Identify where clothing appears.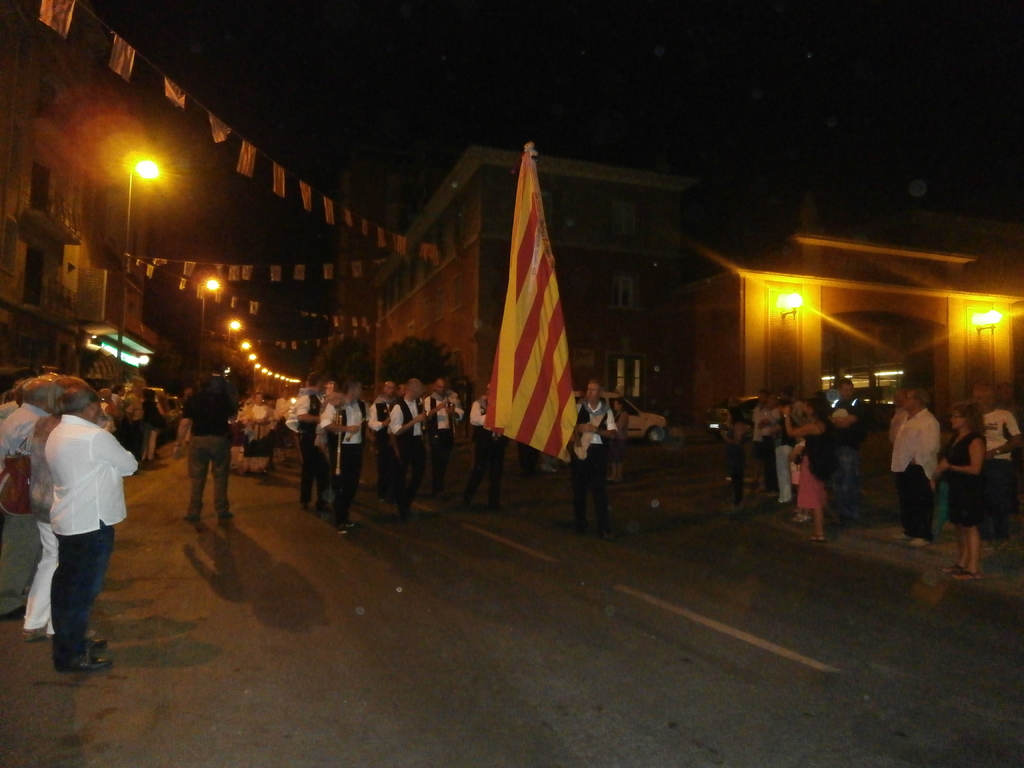
Appears at left=890, top=412, right=937, bottom=543.
